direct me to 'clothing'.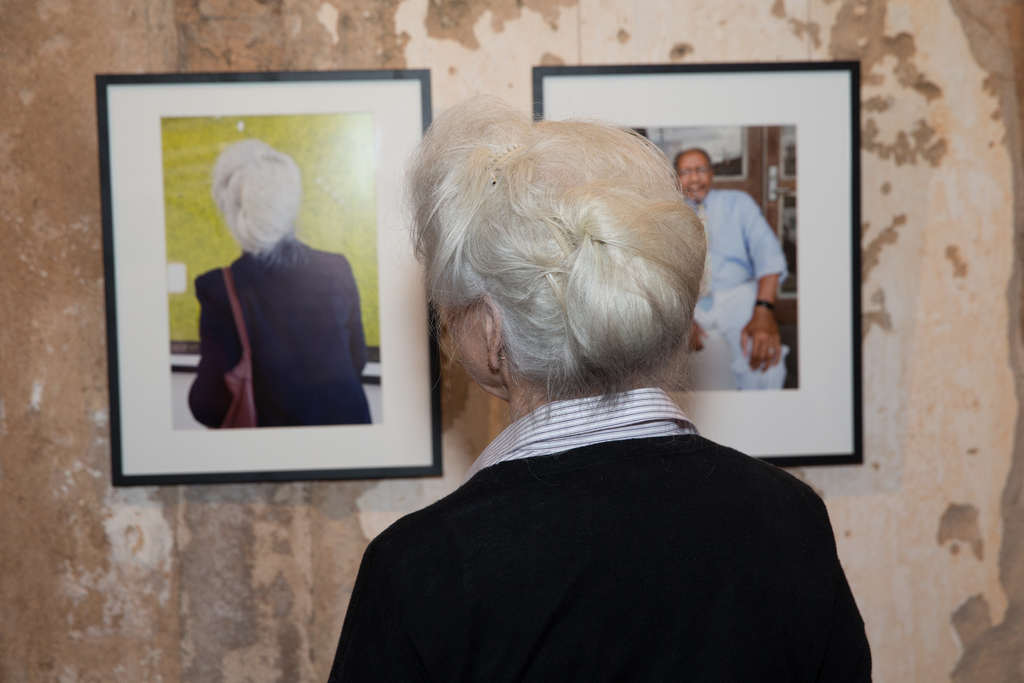
Direction: [184, 233, 369, 425].
